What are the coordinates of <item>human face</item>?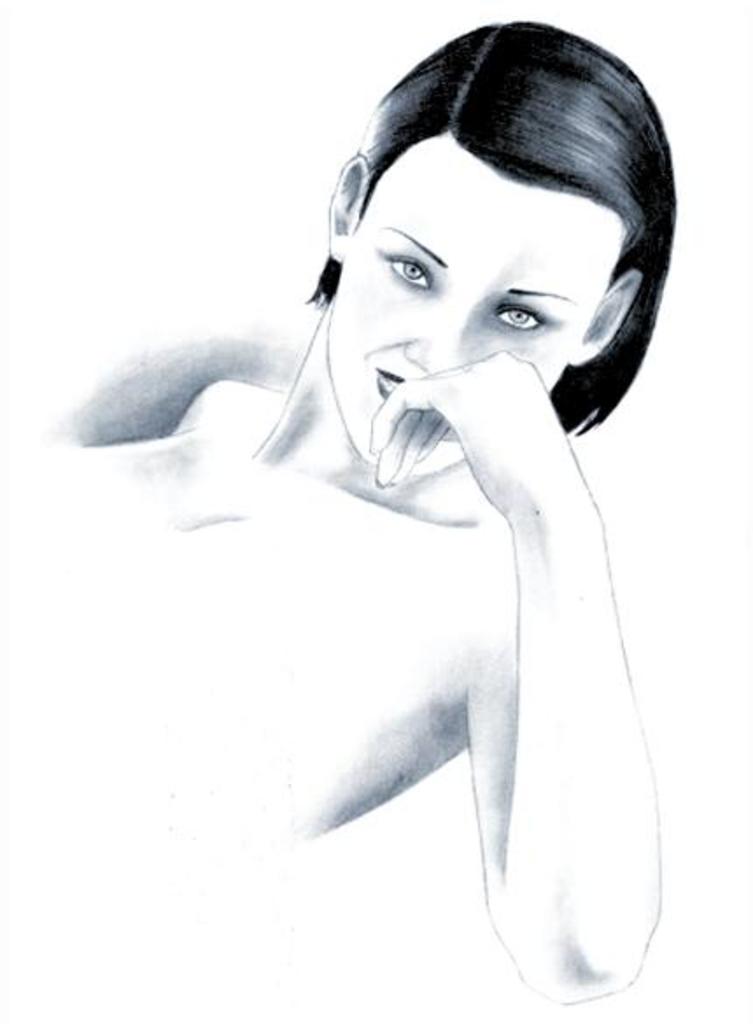
[326,128,623,481].
